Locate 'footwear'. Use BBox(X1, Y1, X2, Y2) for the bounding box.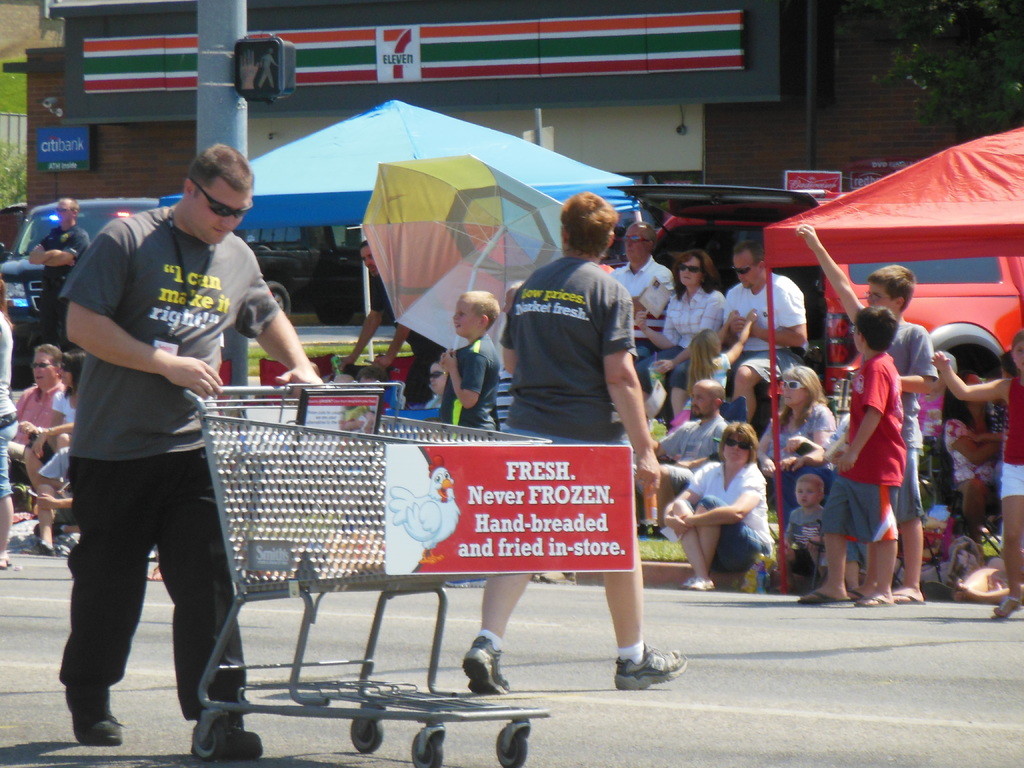
BBox(891, 587, 915, 604).
